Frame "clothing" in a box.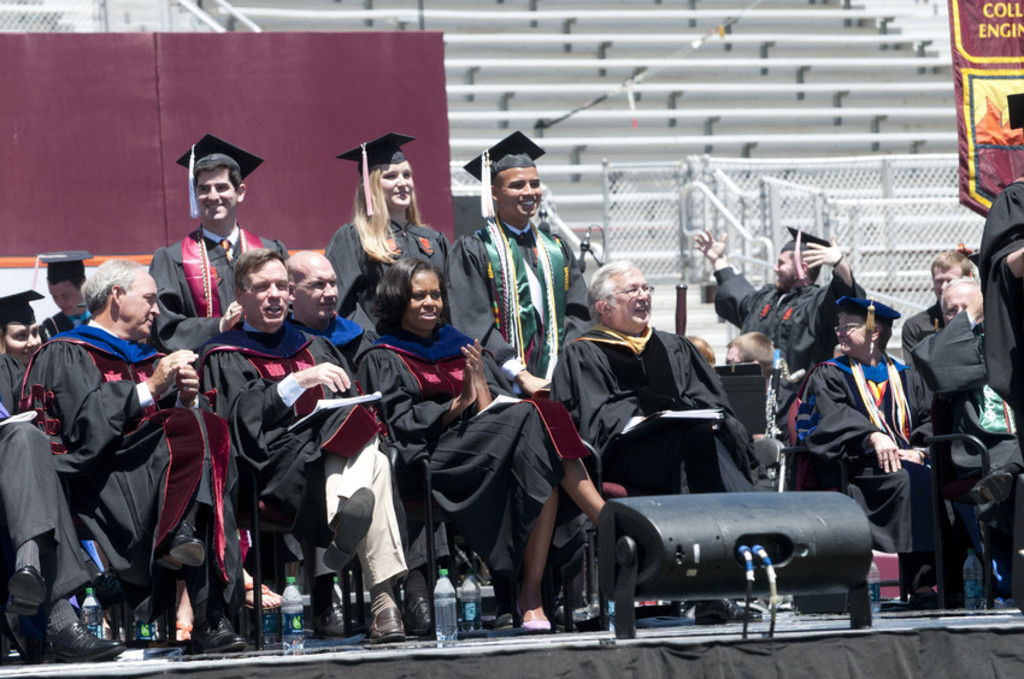
bbox(900, 296, 948, 430).
